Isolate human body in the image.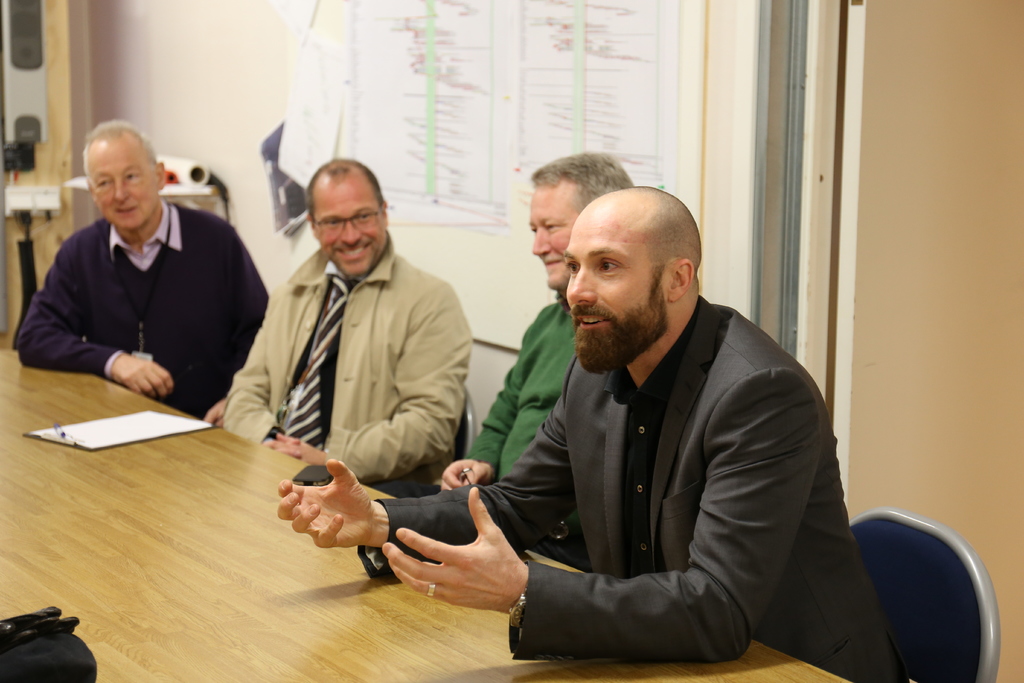
Isolated region: (x1=216, y1=226, x2=479, y2=506).
